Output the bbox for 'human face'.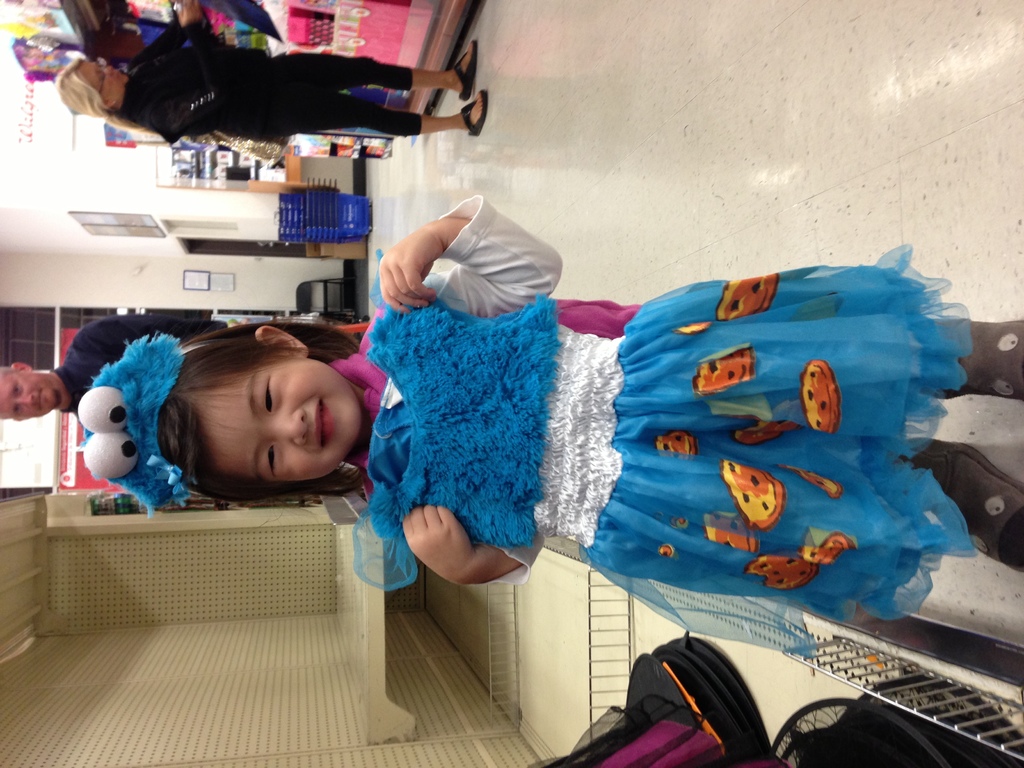
{"x1": 205, "y1": 344, "x2": 358, "y2": 481}.
